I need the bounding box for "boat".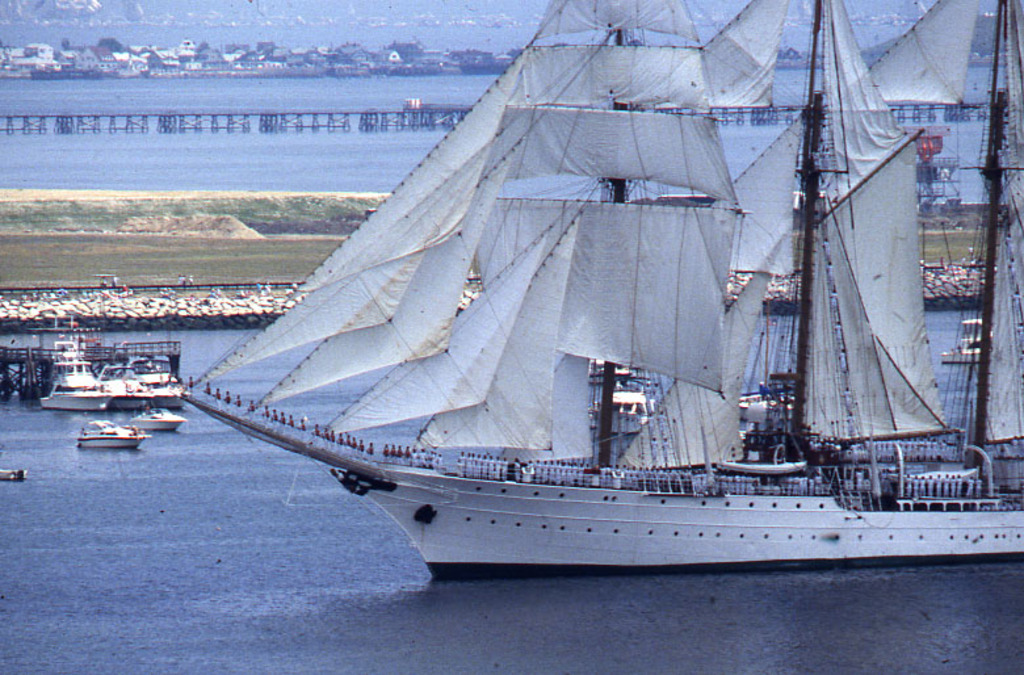
Here it is: [928, 315, 994, 372].
